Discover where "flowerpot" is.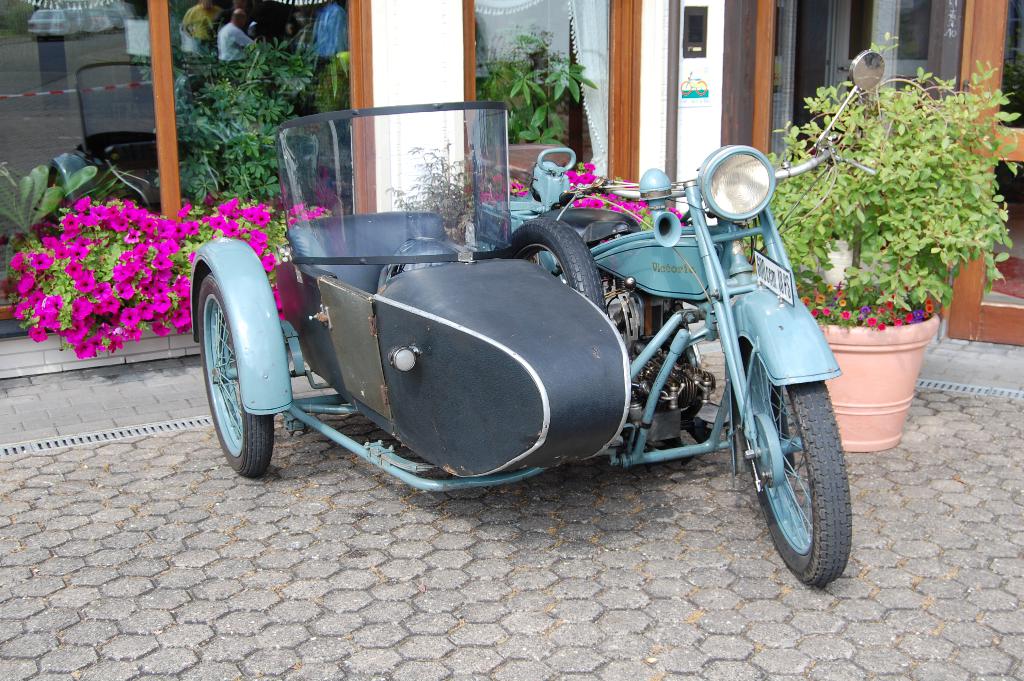
Discovered at (x1=812, y1=272, x2=944, y2=429).
